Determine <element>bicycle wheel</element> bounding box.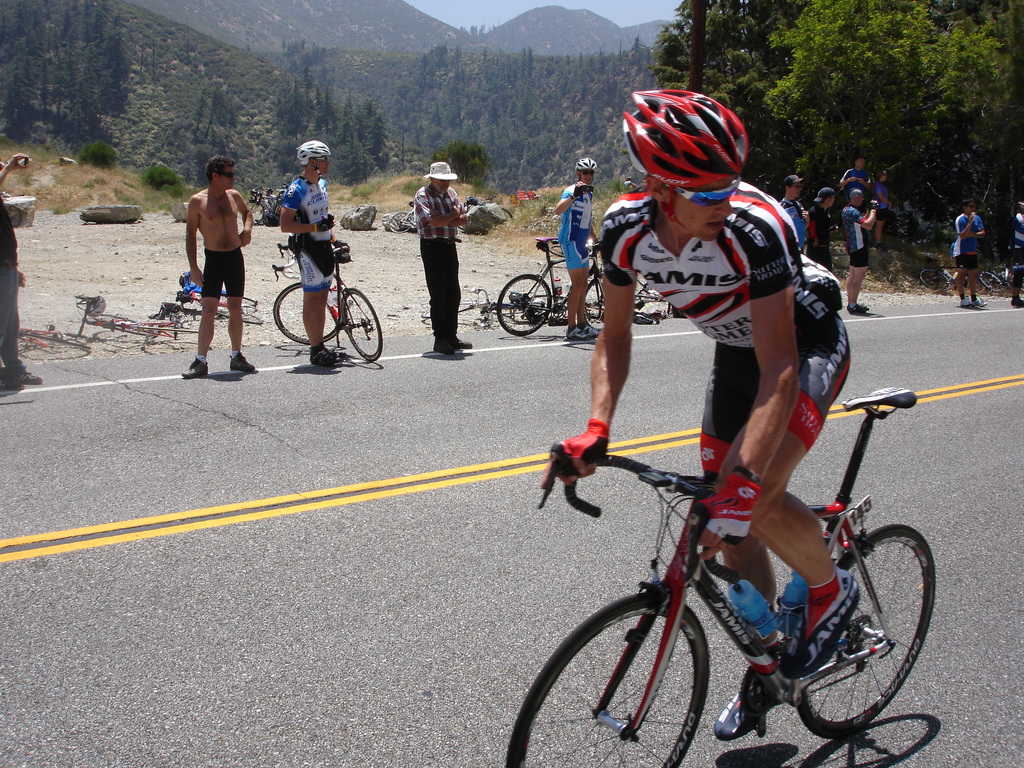
Determined: Rect(99, 312, 131, 321).
